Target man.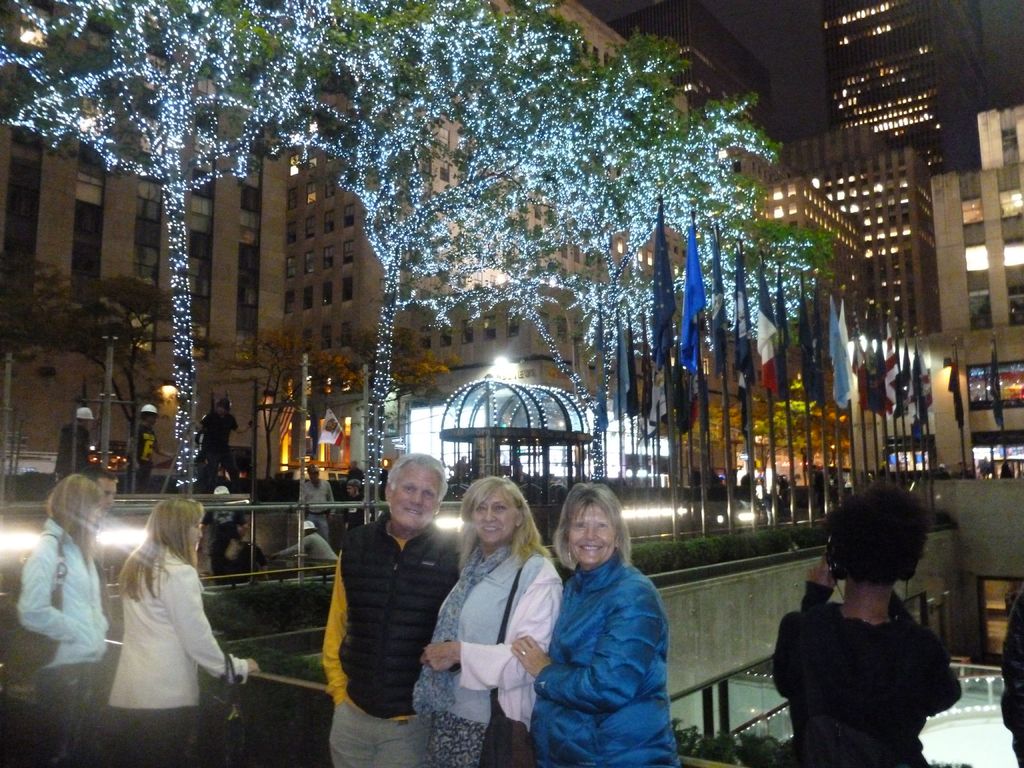
Target region: box=[769, 477, 962, 767].
